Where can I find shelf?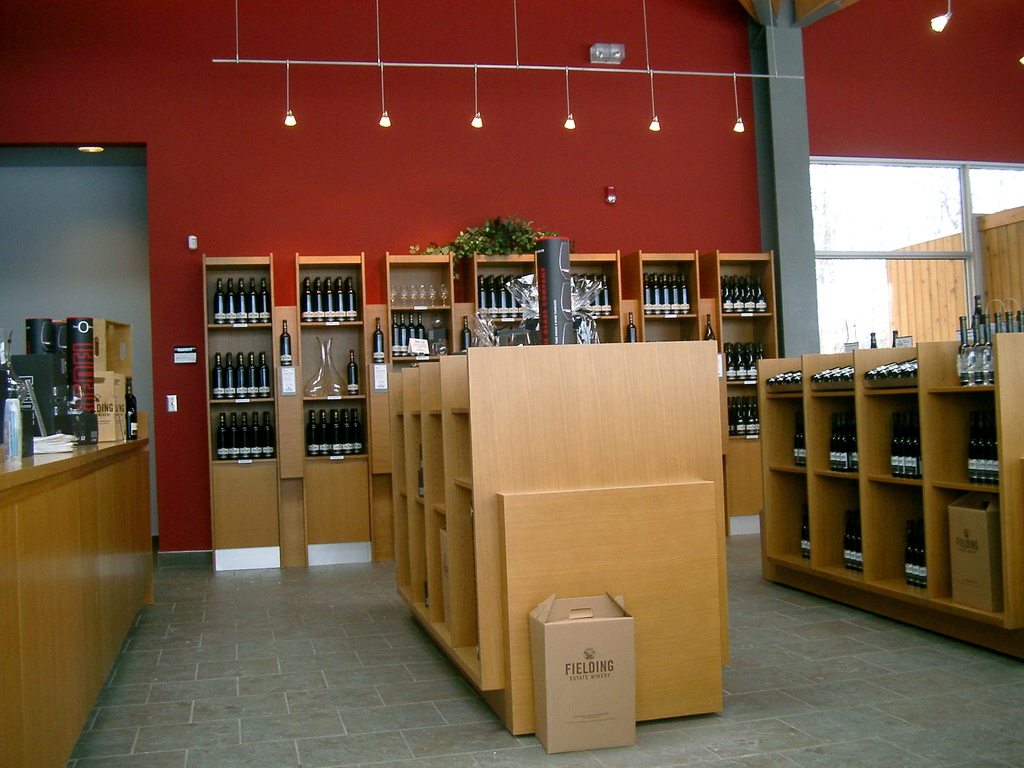
You can find it at {"left": 922, "top": 383, "right": 1023, "bottom": 483}.
